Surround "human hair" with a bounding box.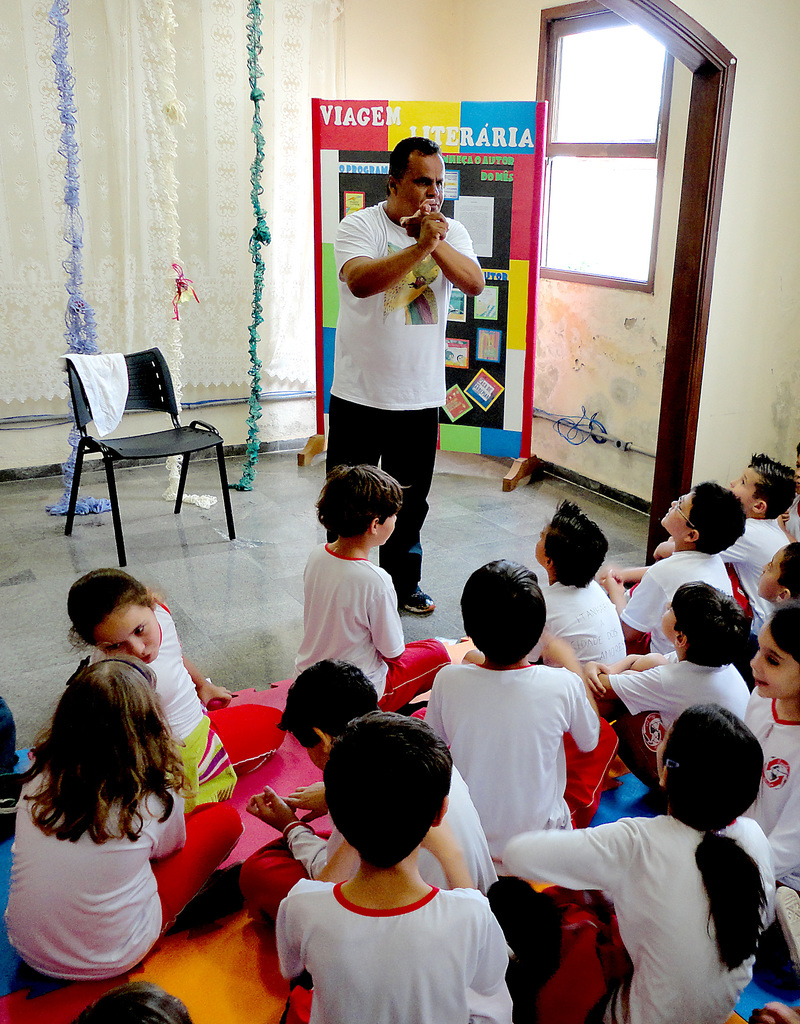
pyautogui.locateOnScreen(653, 701, 762, 967).
